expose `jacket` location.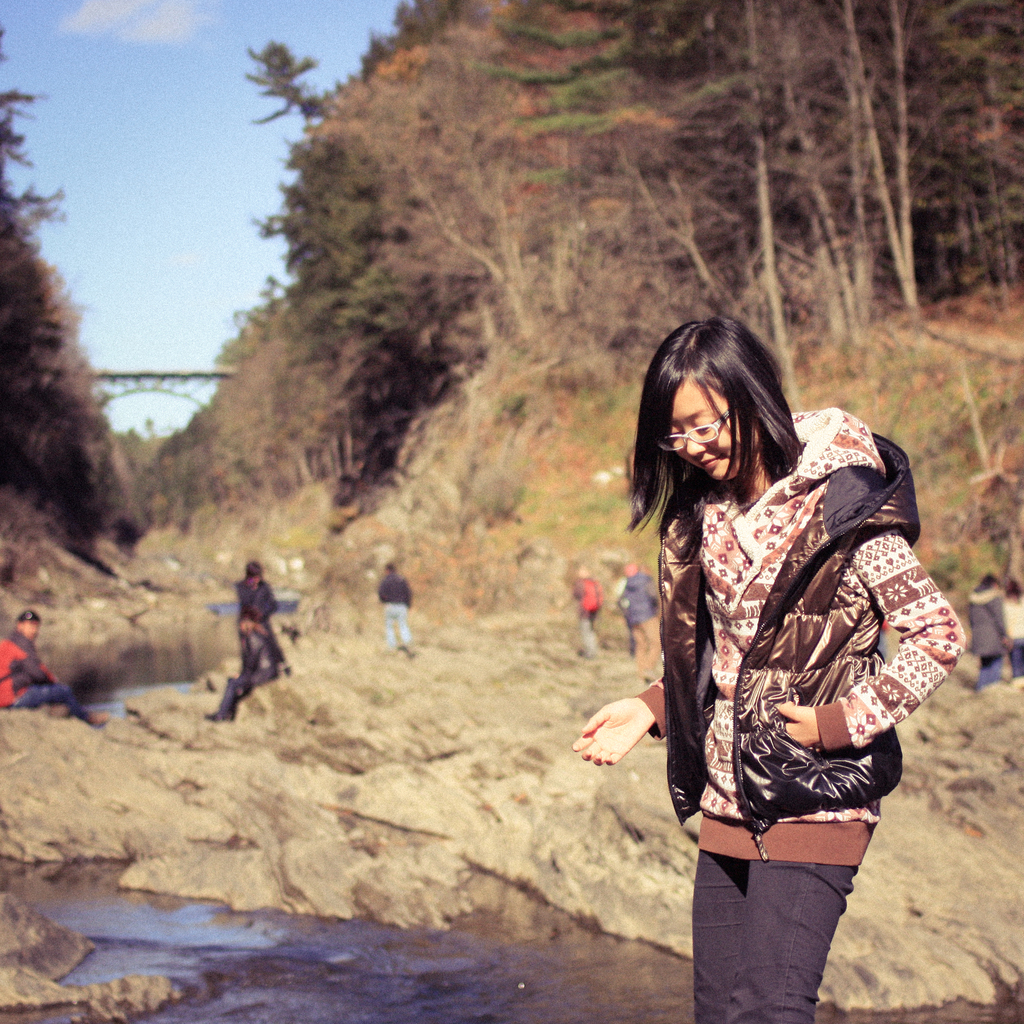
Exposed at [233, 578, 282, 627].
